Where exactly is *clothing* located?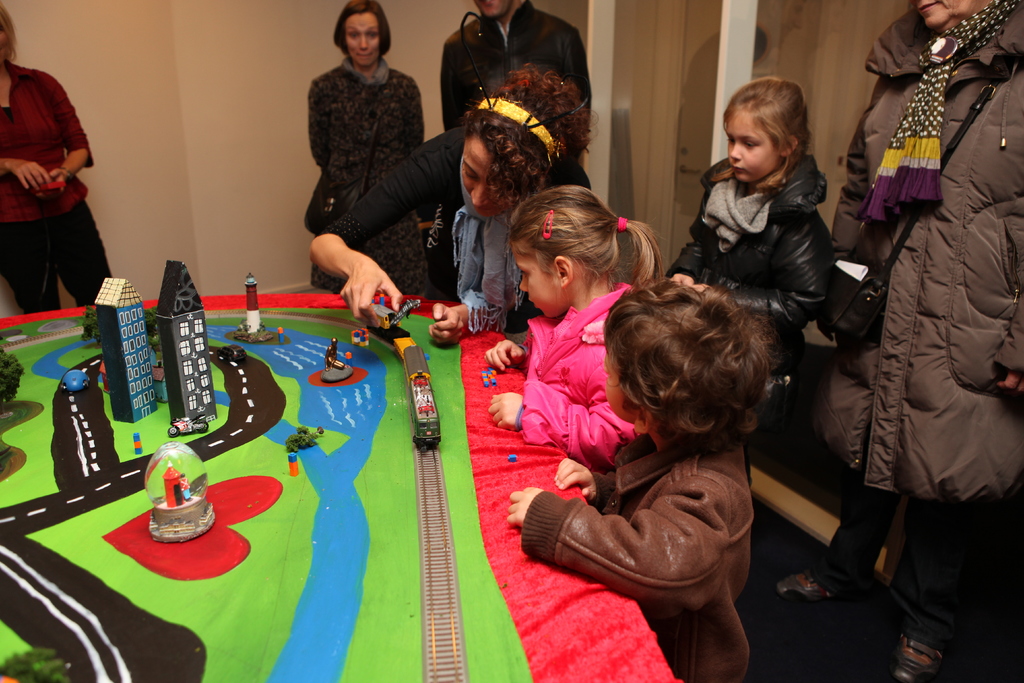
Its bounding box is 521:420:745:682.
